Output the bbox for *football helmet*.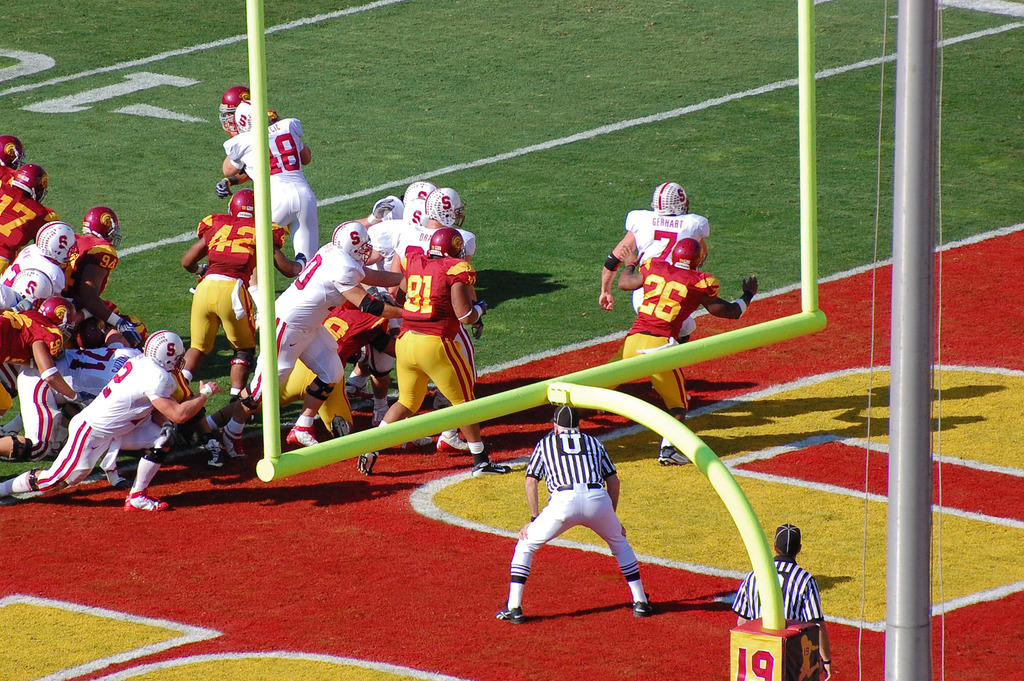
[left=0, top=134, right=29, bottom=169].
